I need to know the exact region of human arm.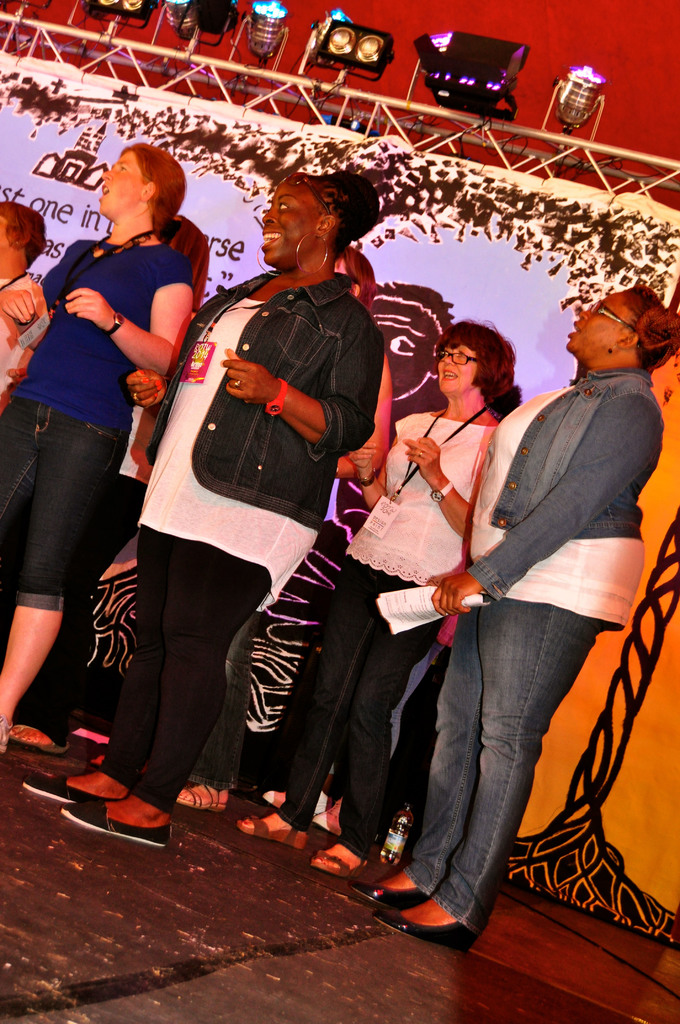
Region: bbox=[402, 435, 471, 538].
